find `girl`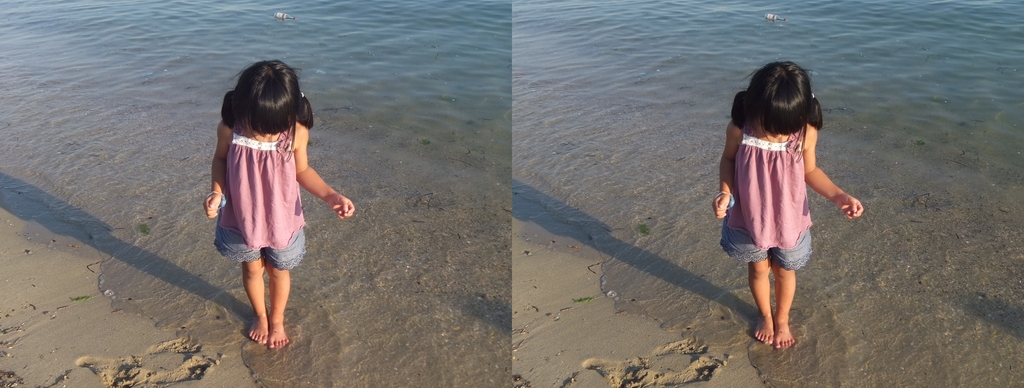
196:59:338:337
